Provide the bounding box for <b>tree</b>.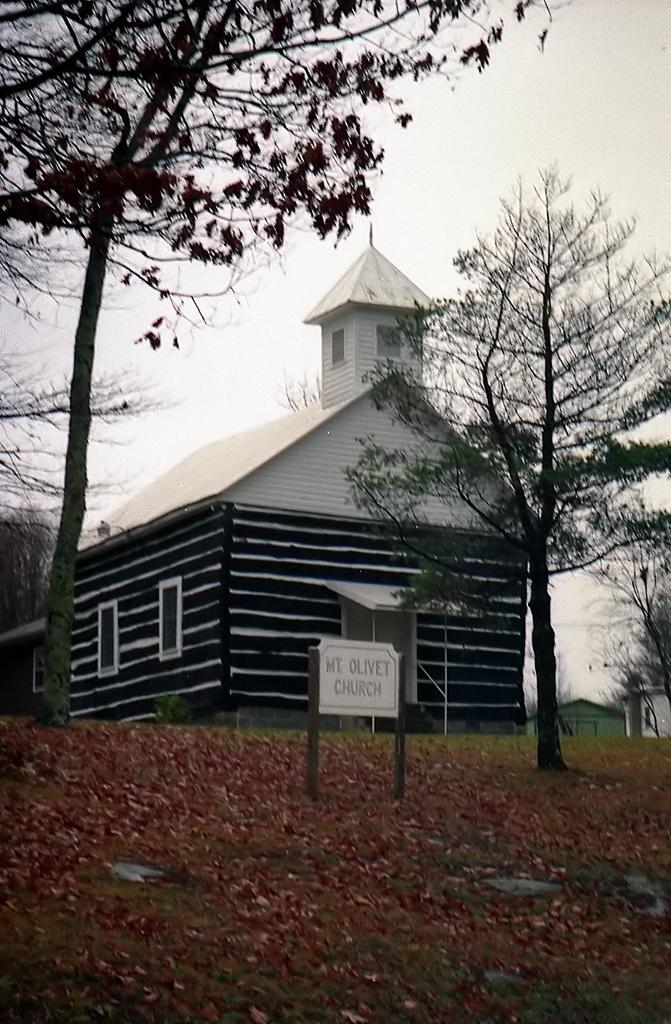
left=0, top=345, right=156, bottom=545.
